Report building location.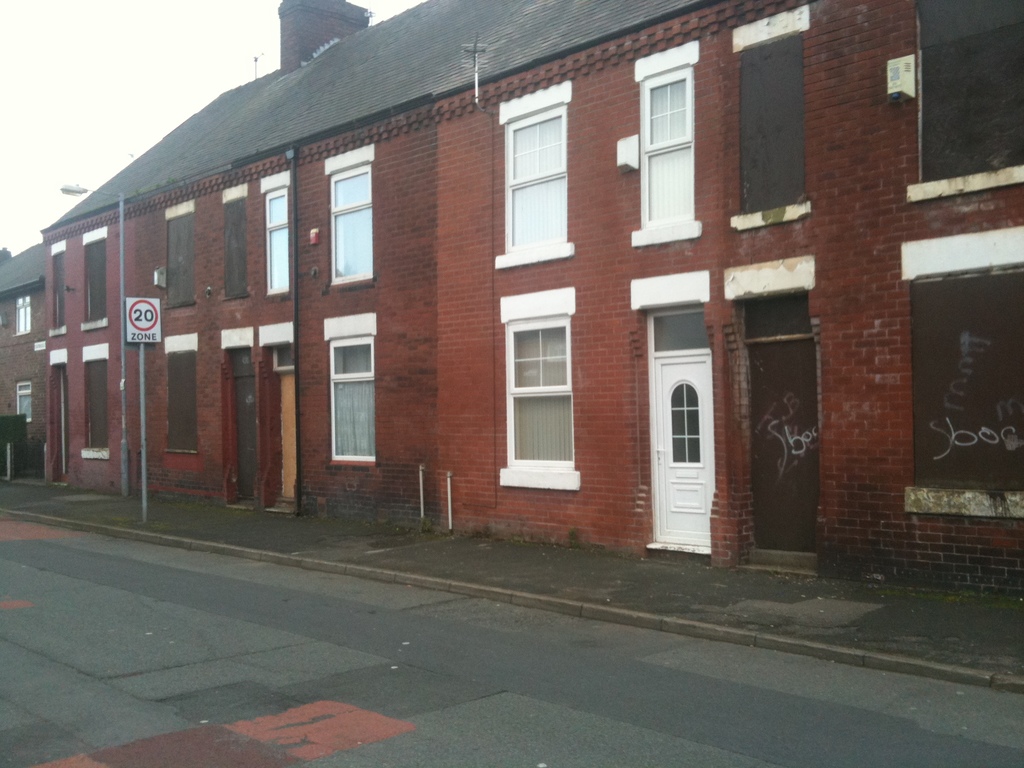
Report: 0, 243, 45, 472.
